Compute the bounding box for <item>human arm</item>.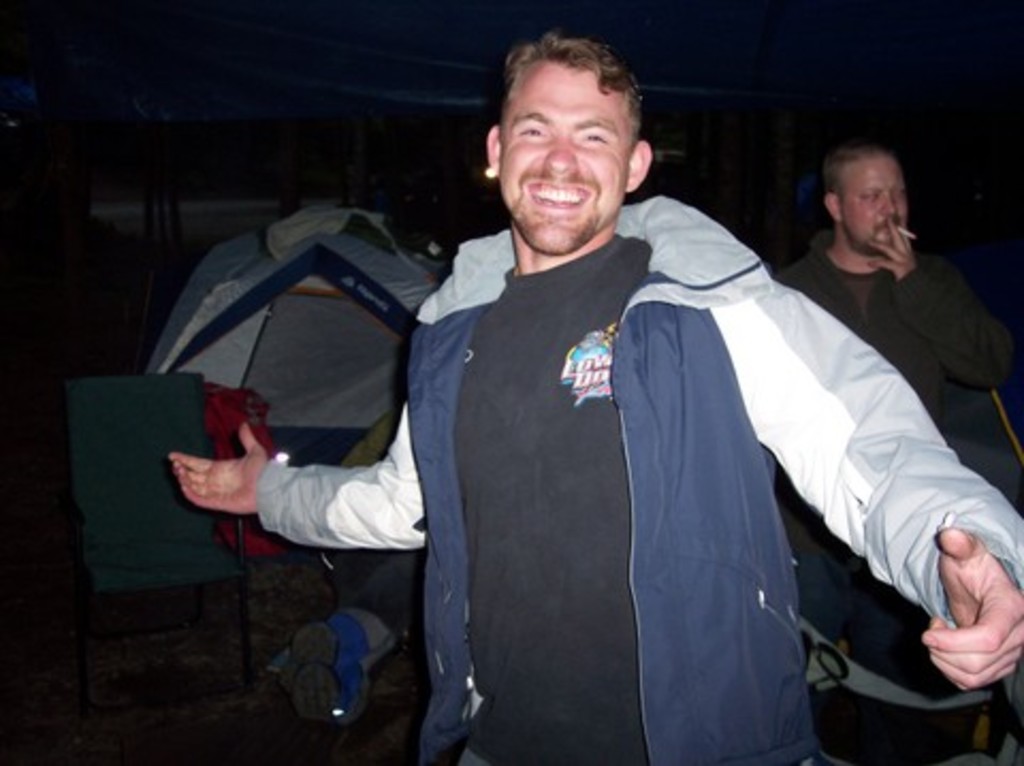
[198, 420, 422, 574].
